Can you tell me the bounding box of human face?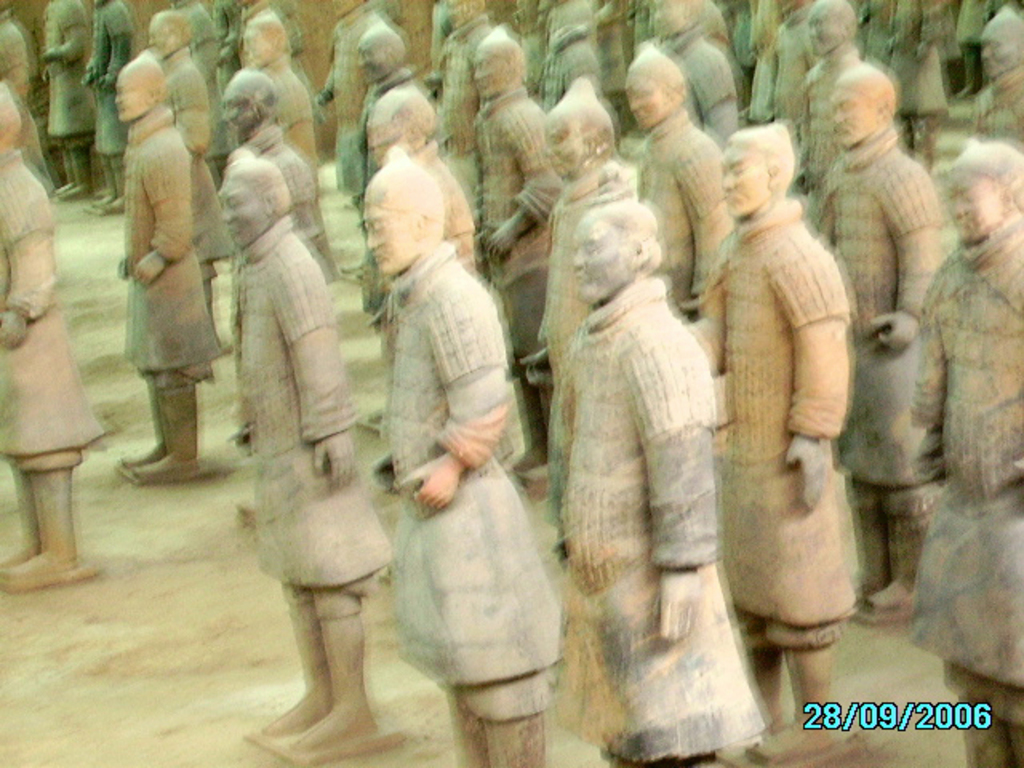
[358,202,419,278].
